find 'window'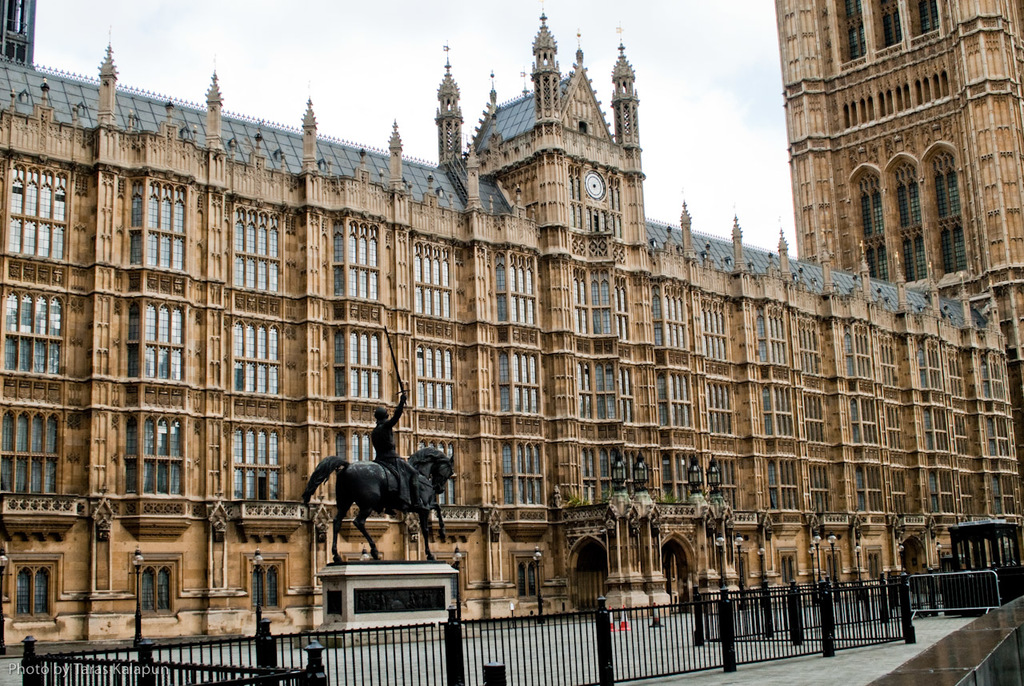
{"x1": 651, "y1": 281, "x2": 690, "y2": 350}
